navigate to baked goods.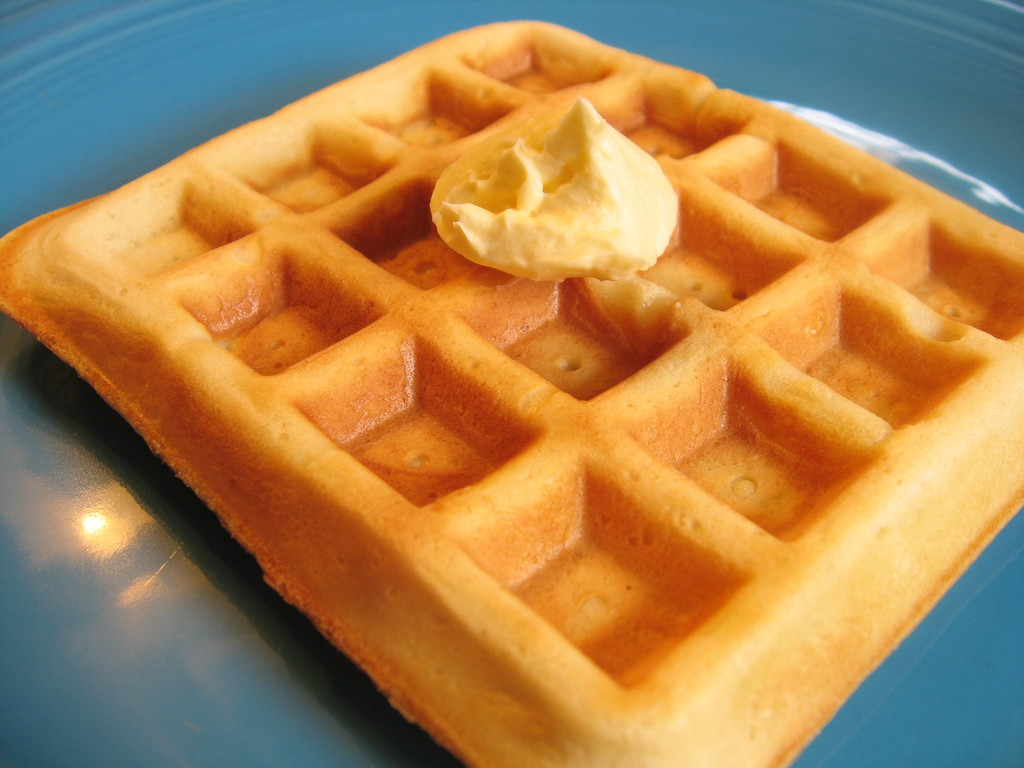
Navigation target: bbox=(0, 16, 1022, 767).
